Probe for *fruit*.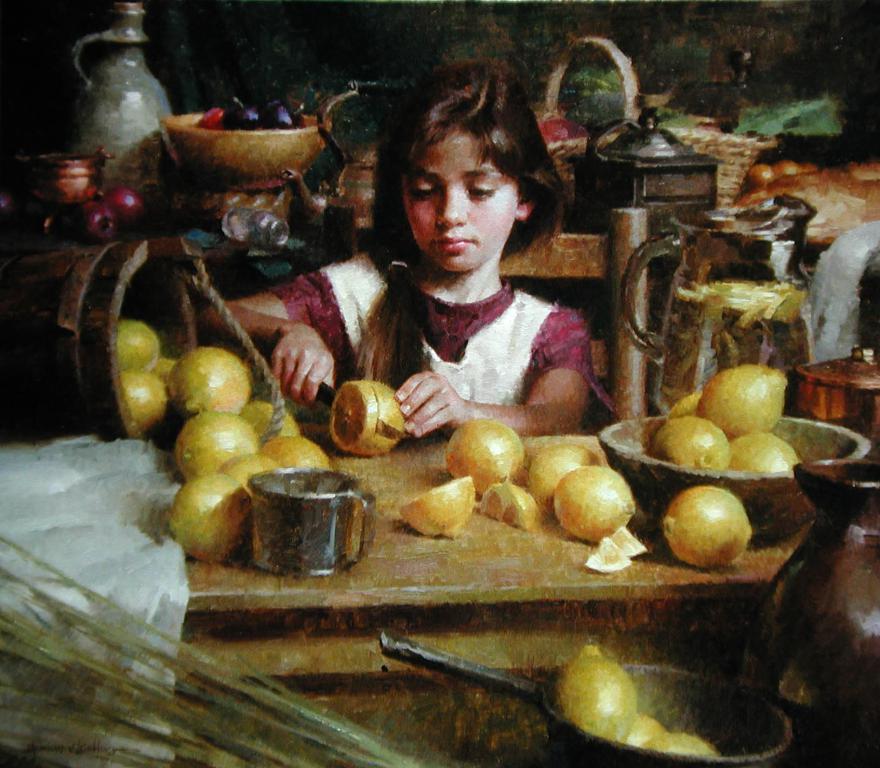
Probe result: left=107, top=183, right=146, bottom=220.
